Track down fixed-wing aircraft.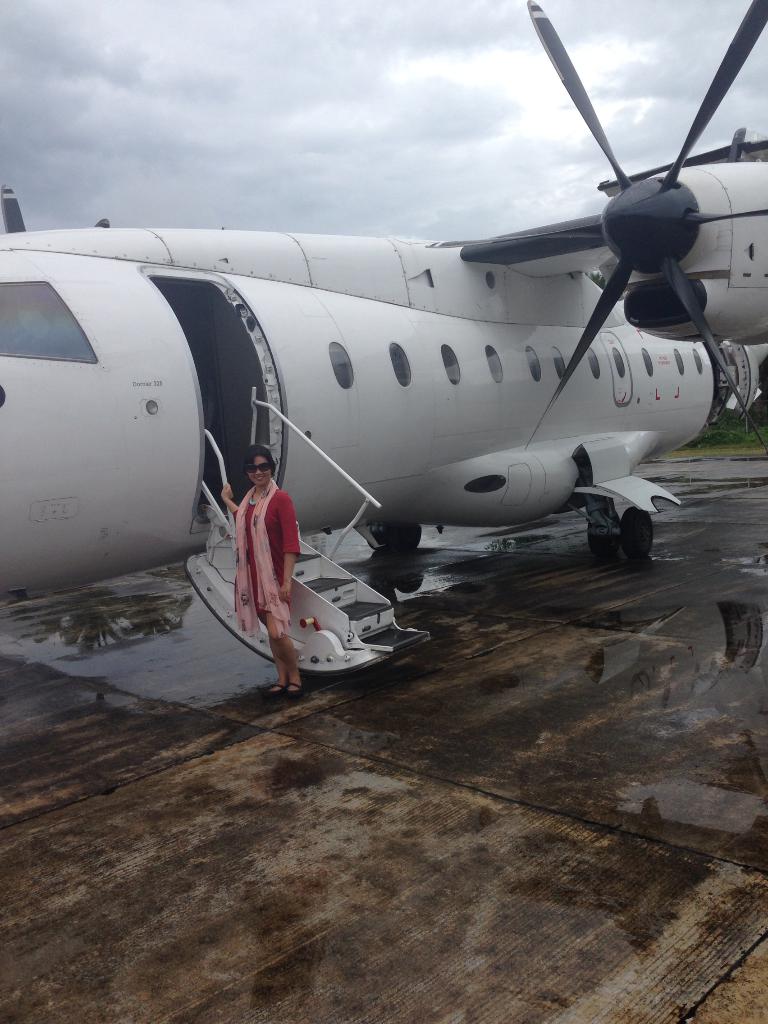
Tracked to Rect(0, 0, 767, 682).
